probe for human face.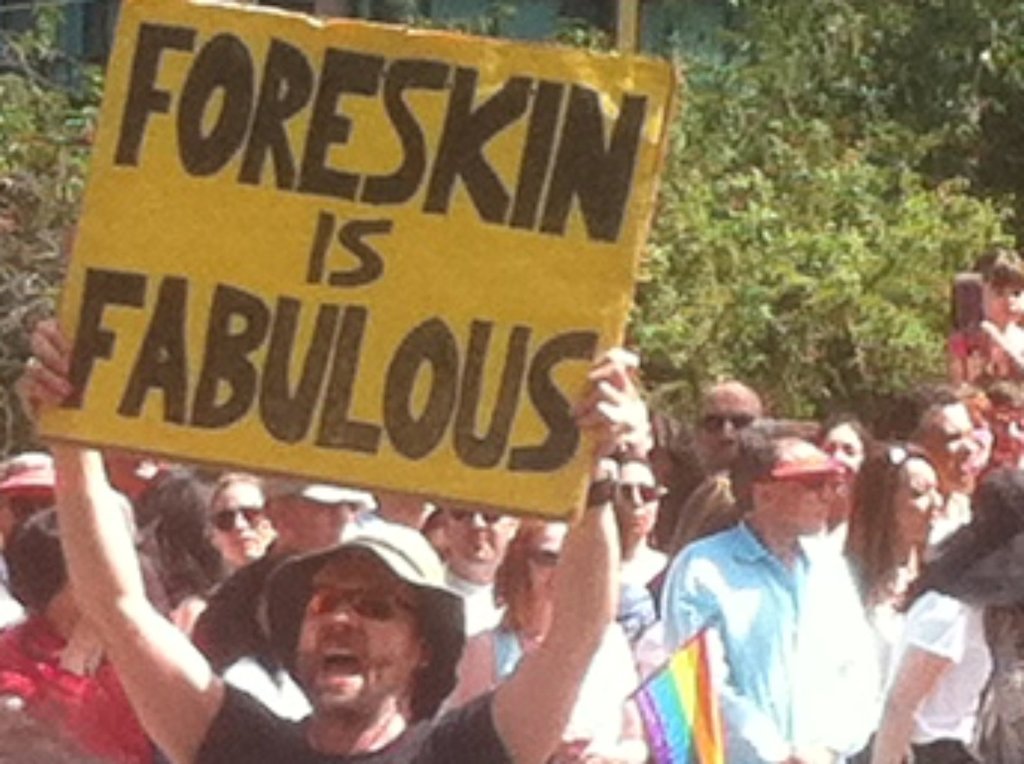
Probe result: bbox=[616, 466, 657, 536].
